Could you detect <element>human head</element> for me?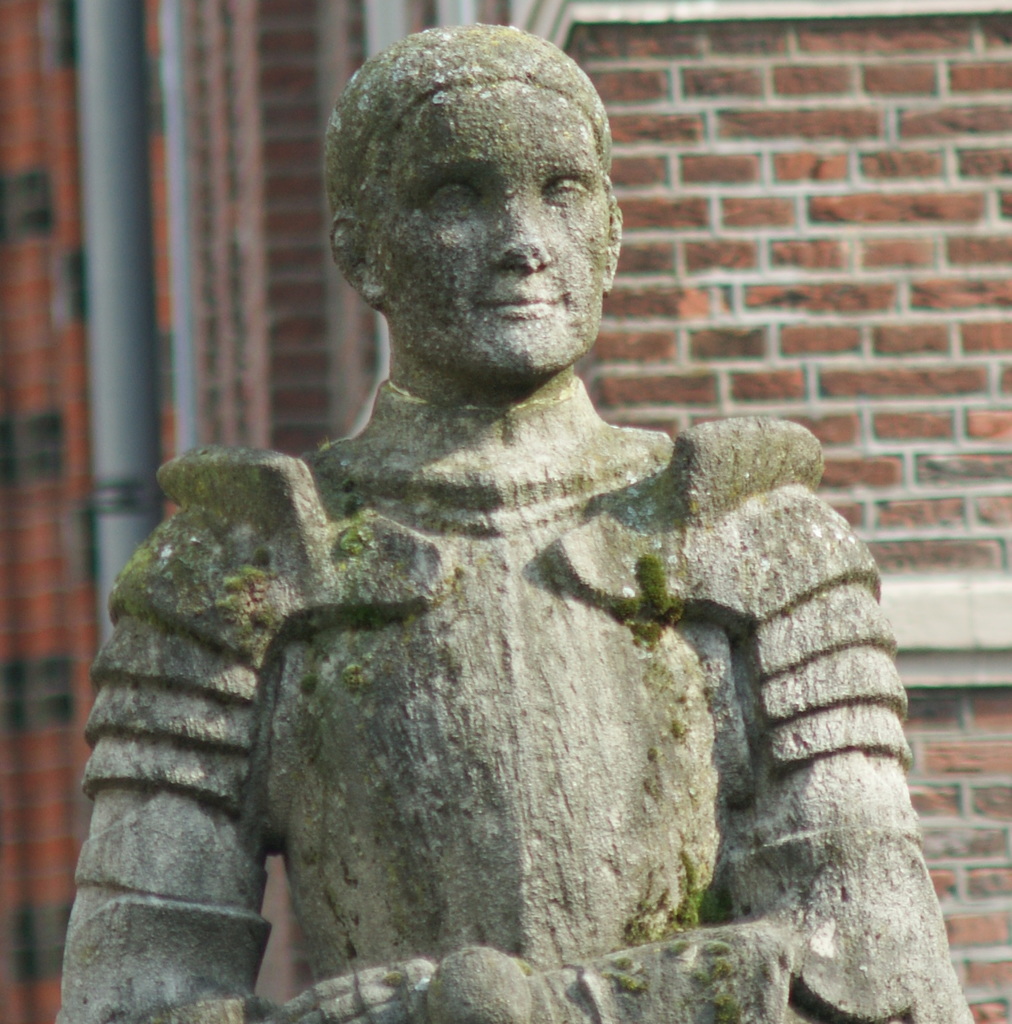
Detection result: detection(327, 22, 638, 360).
